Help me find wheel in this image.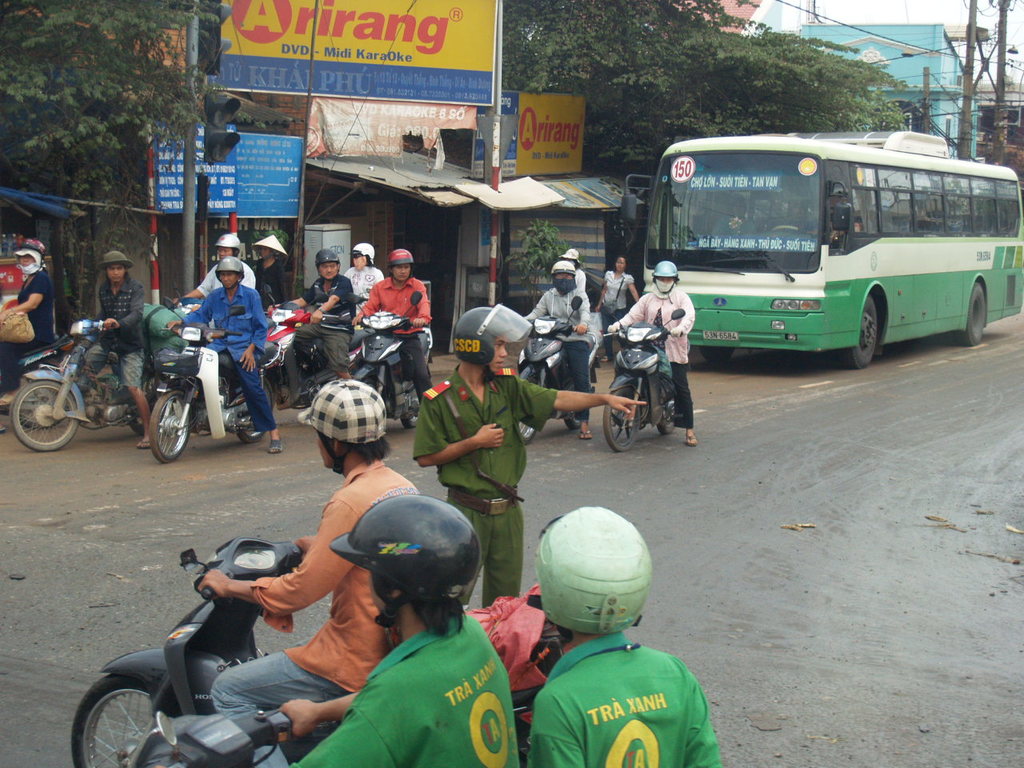
Found it: 67:672:159:767.
